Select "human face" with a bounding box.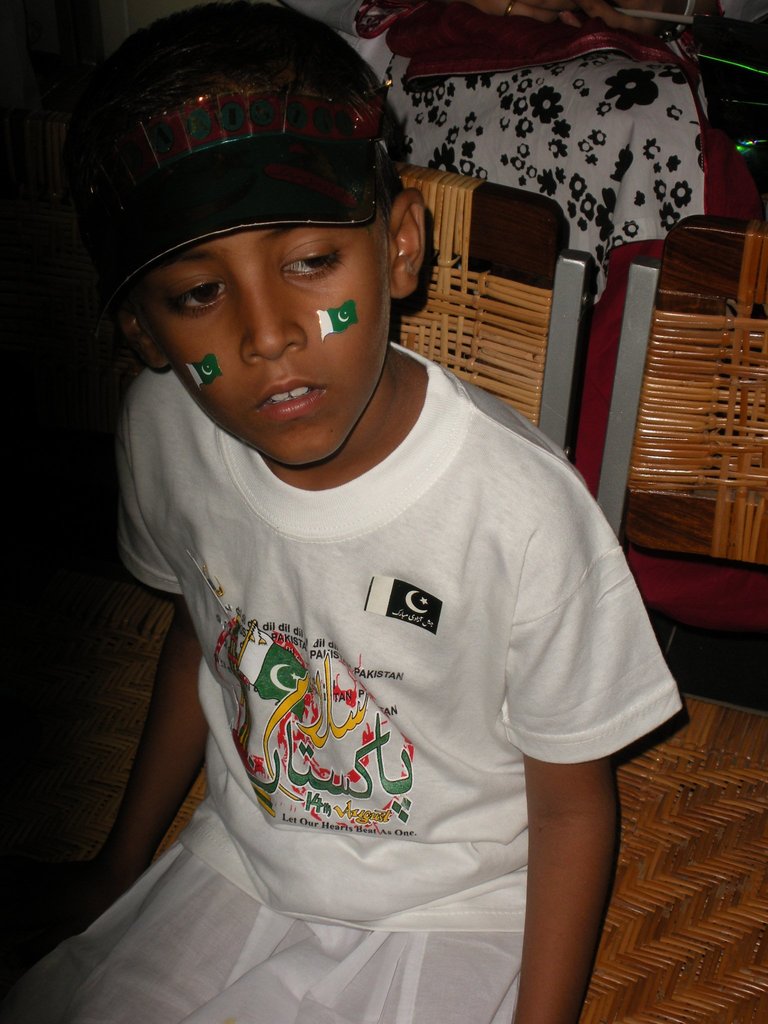
crop(138, 232, 401, 480).
